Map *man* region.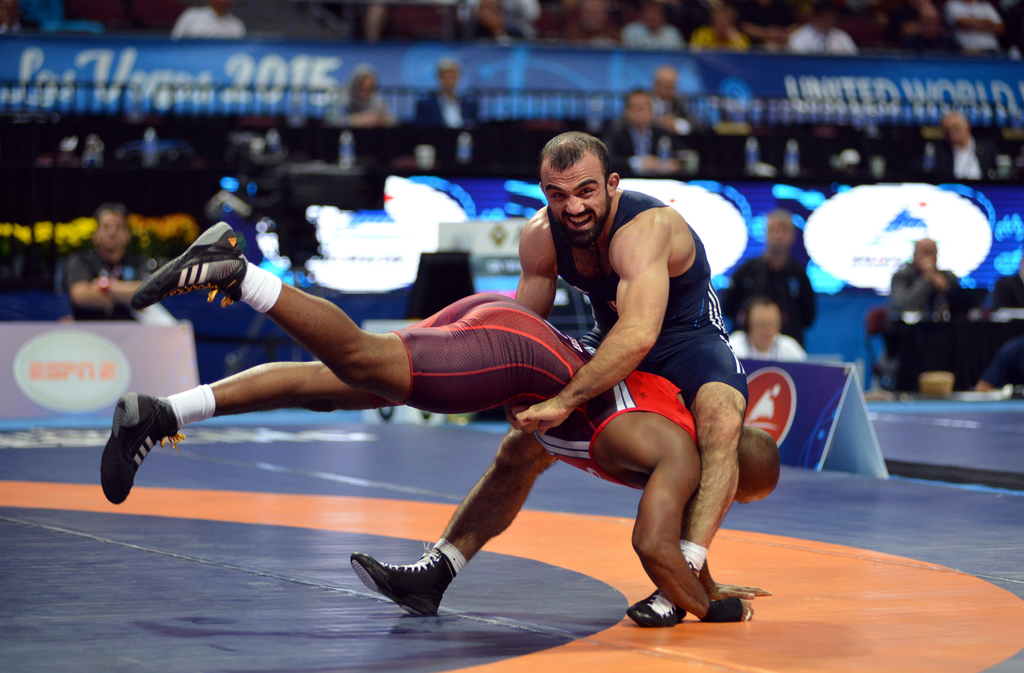
Mapped to [351,131,748,628].
